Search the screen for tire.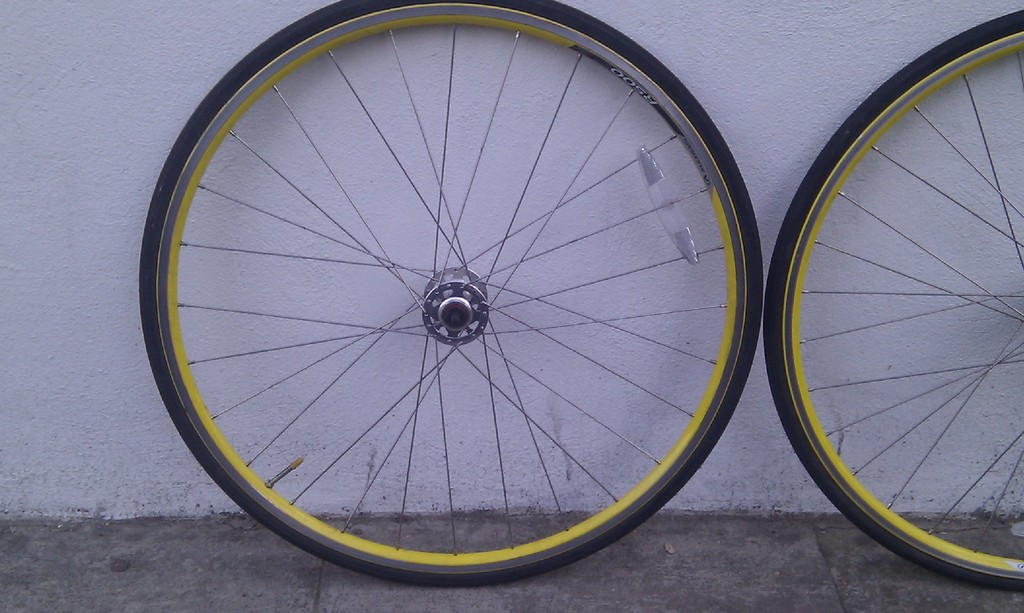
Found at {"left": 134, "top": 0, "right": 763, "bottom": 594}.
